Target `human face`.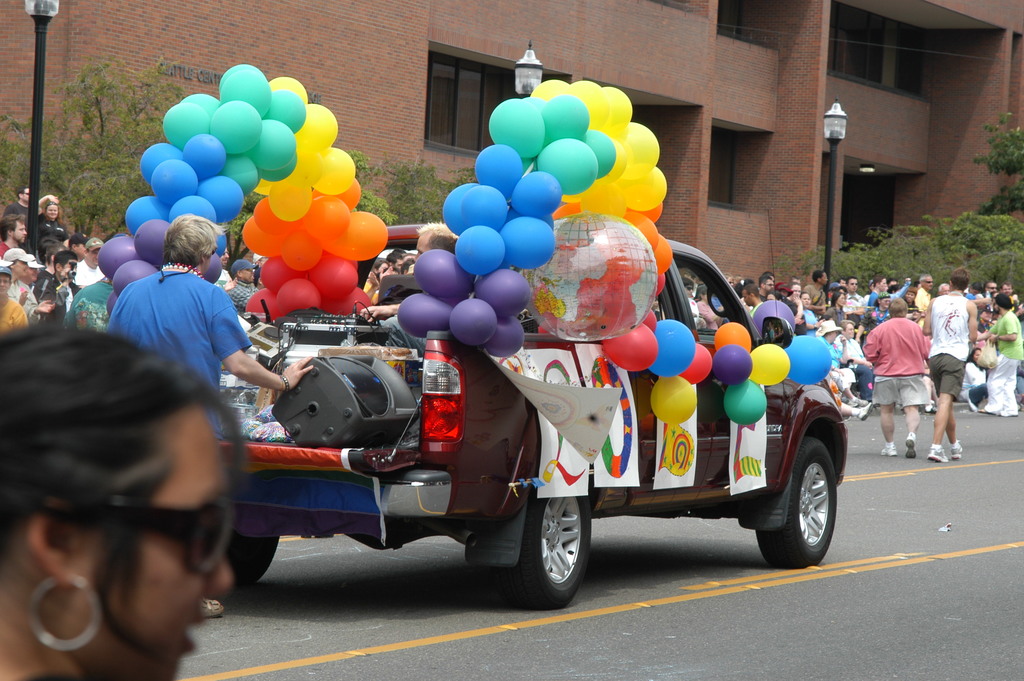
Target region: bbox=(242, 268, 257, 286).
